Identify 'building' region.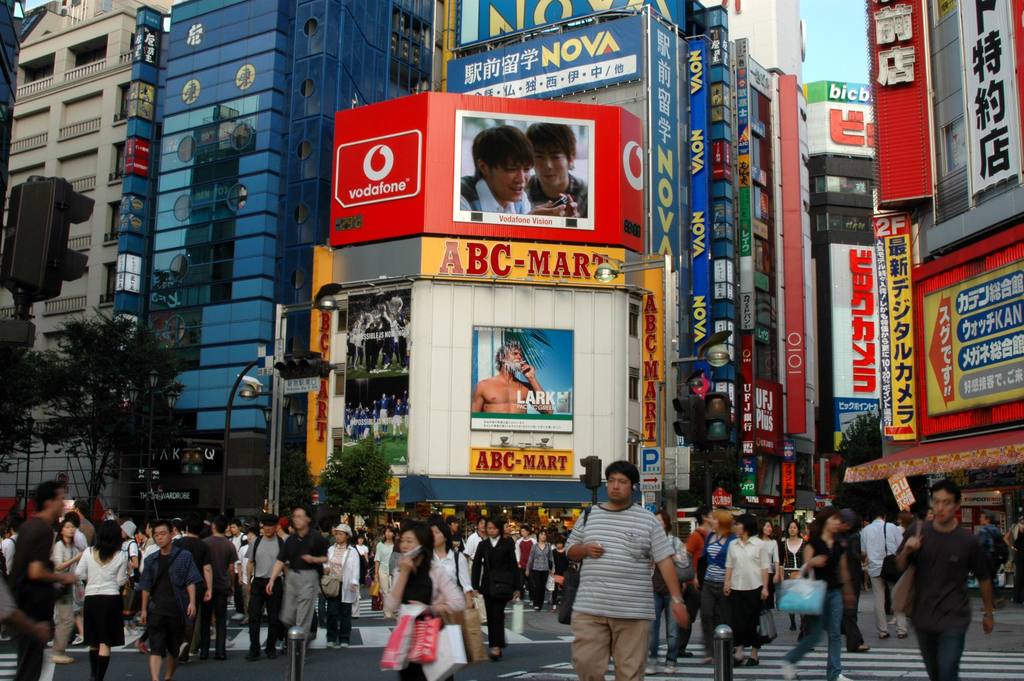
Region: {"x1": 817, "y1": 0, "x2": 1023, "y2": 539}.
